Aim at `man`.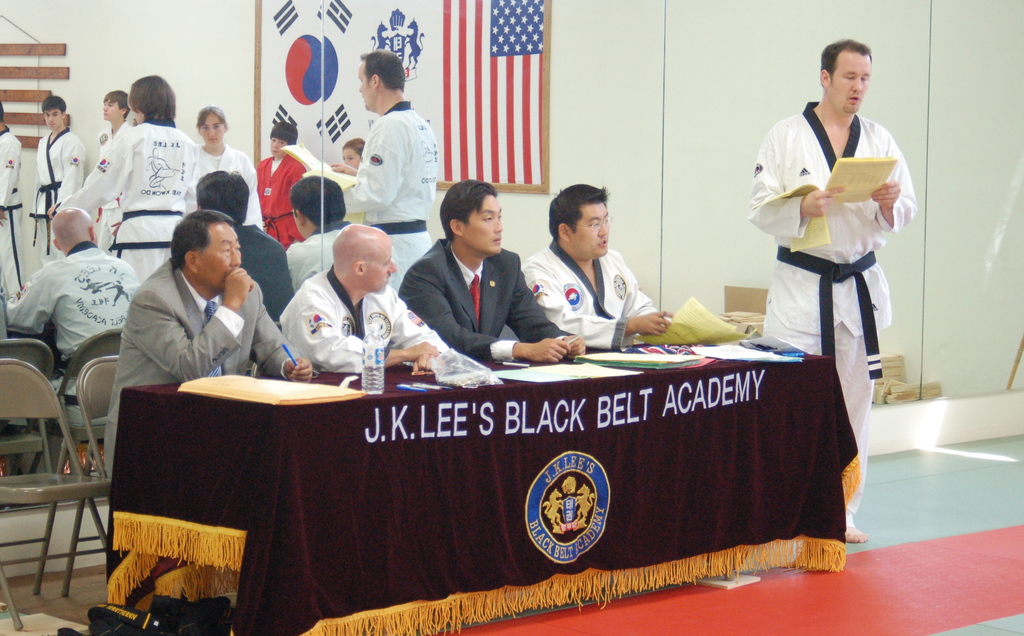
Aimed at 14 209 138 437.
